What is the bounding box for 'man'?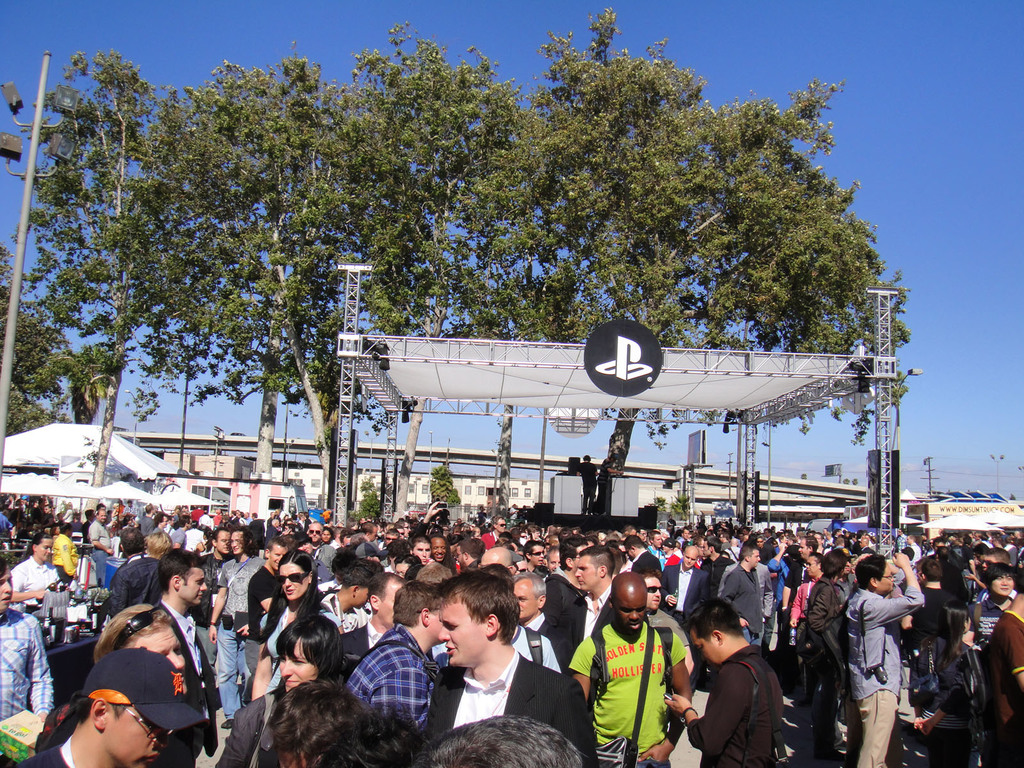
345 577 452 726.
